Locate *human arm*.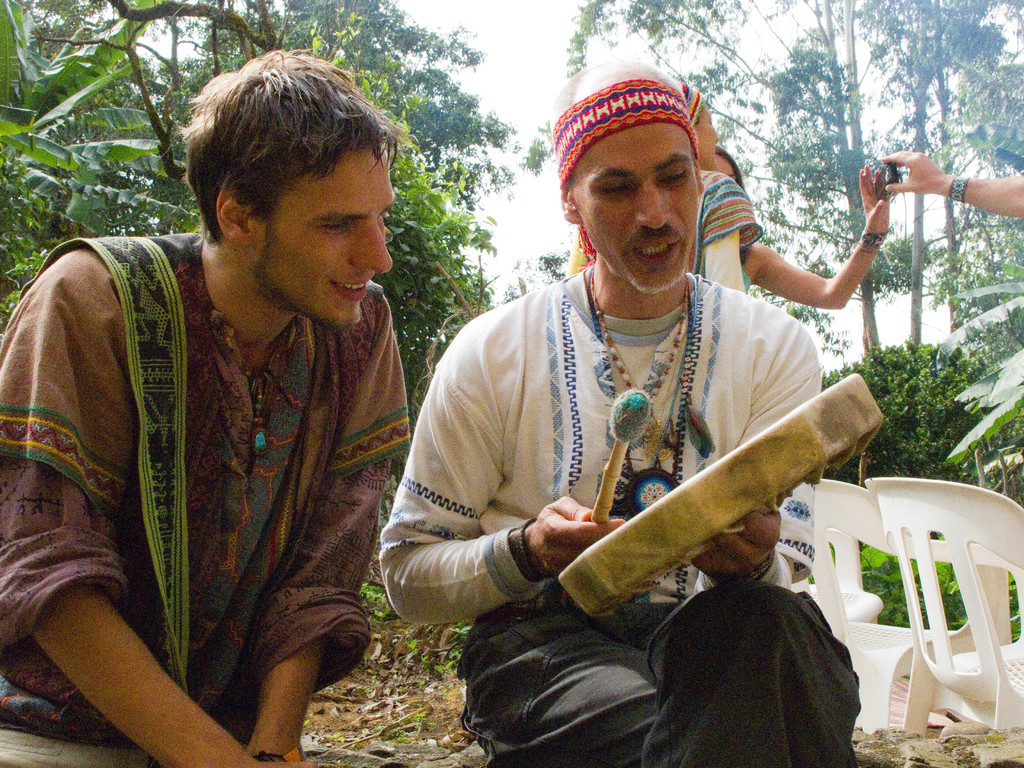
Bounding box: detection(239, 289, 416, 767).
